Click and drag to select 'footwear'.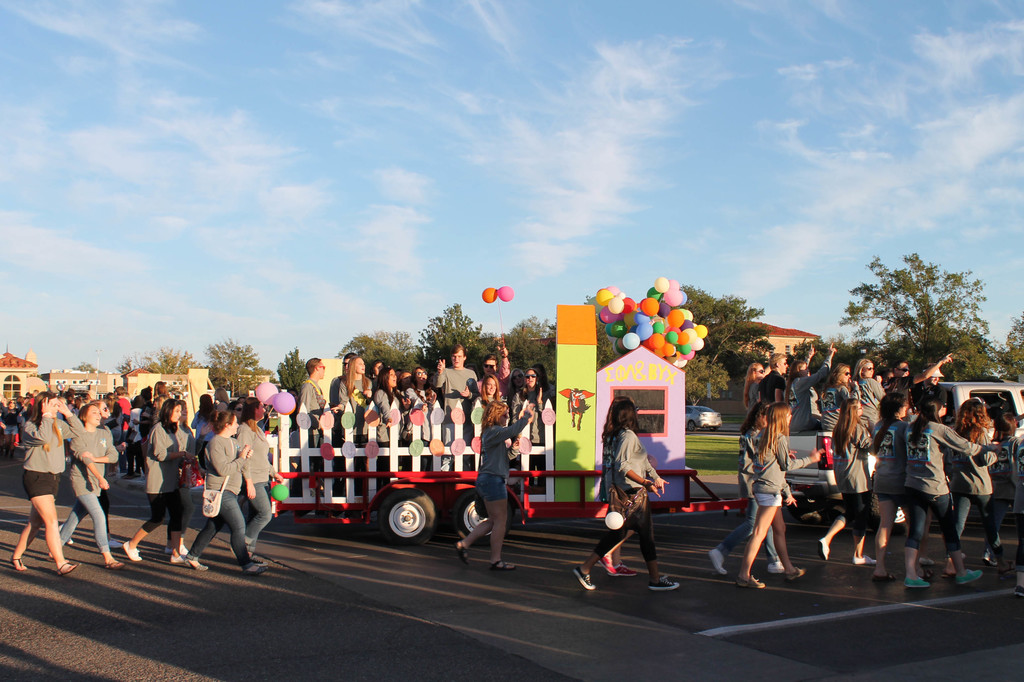
Selection: <box>767,559,784,574</box>.
